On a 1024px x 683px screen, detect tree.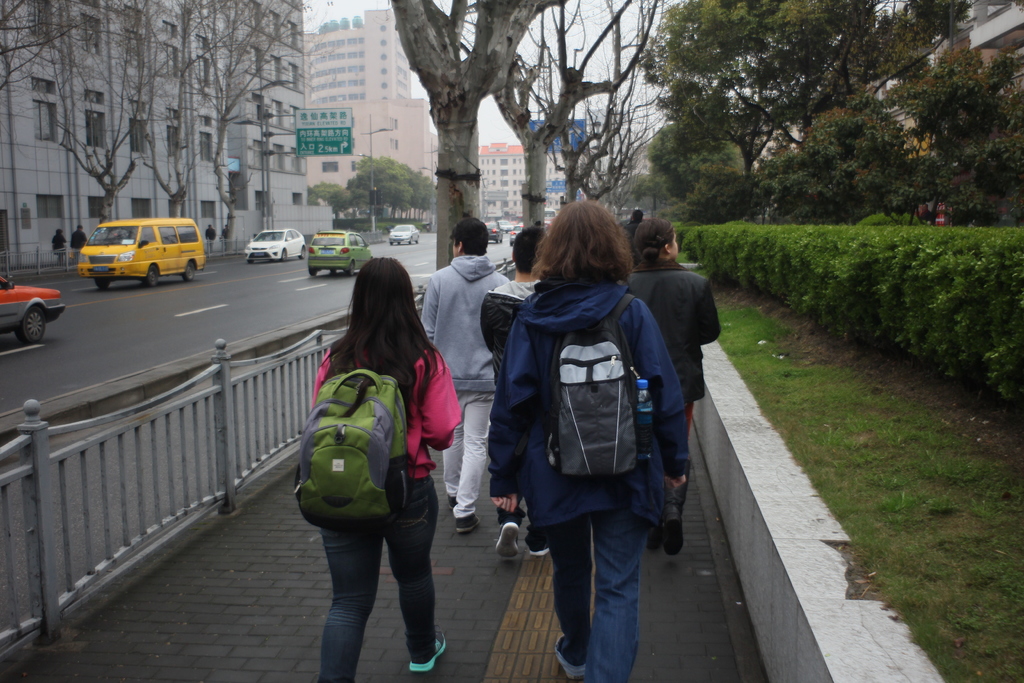
650, 0, 1023, 231.
